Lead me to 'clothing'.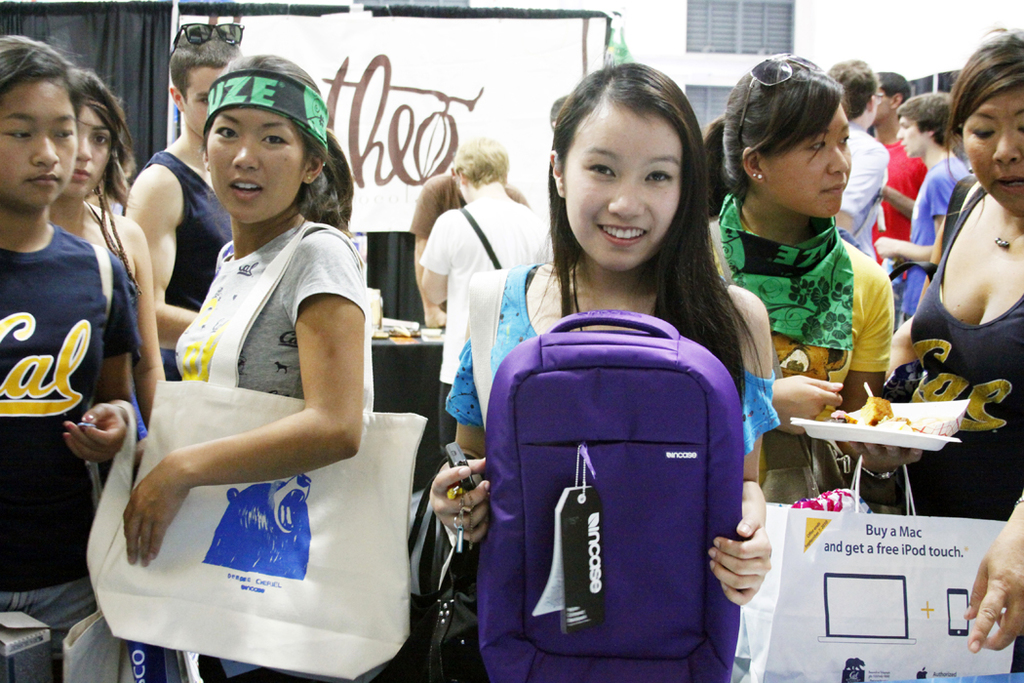
Lead to {"x1": 0, "y1": 226, "x2": 134, "y2": 682}.
